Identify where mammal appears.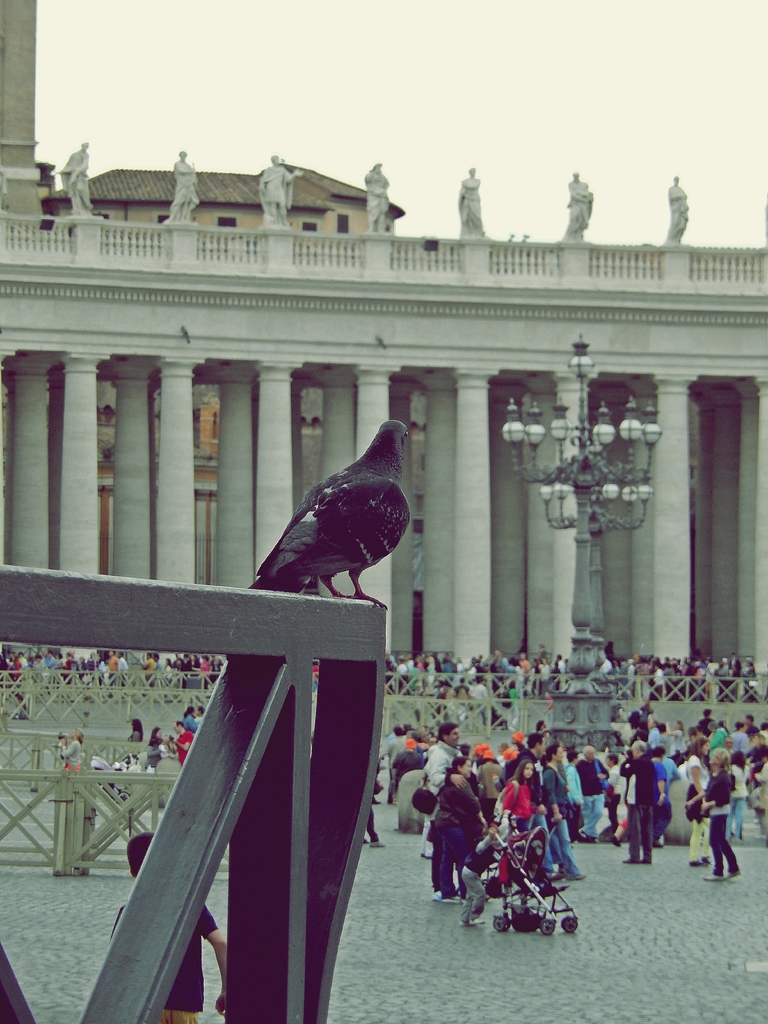
Appears at [left=236, top=410, right=418, bottom=616].
